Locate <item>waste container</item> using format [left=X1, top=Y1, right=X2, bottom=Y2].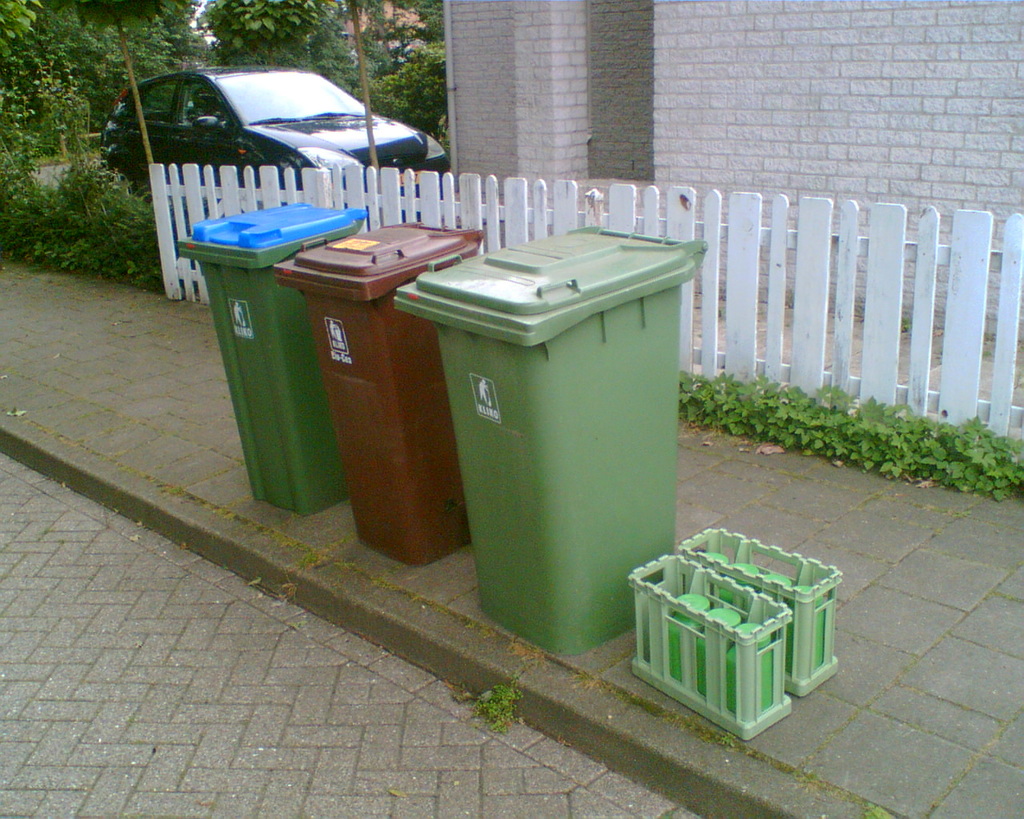
[left=171, top=198, right=382, bottom=514].
